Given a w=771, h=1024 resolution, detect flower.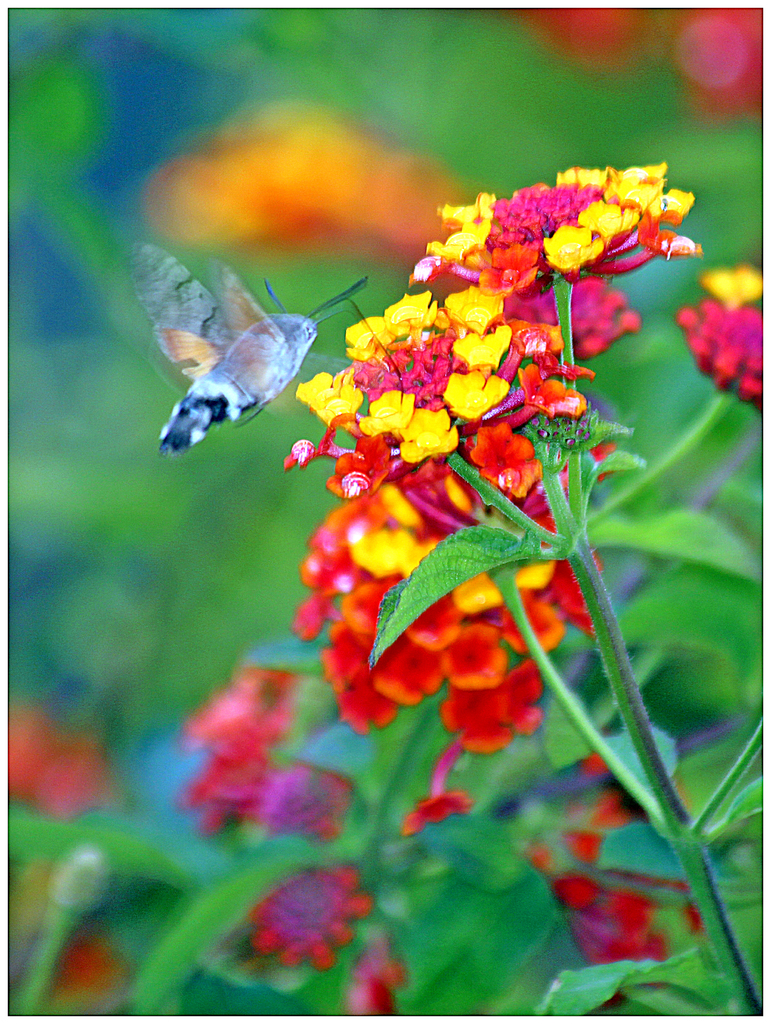
x1=150 y1=92 x2=491 y2=267.
